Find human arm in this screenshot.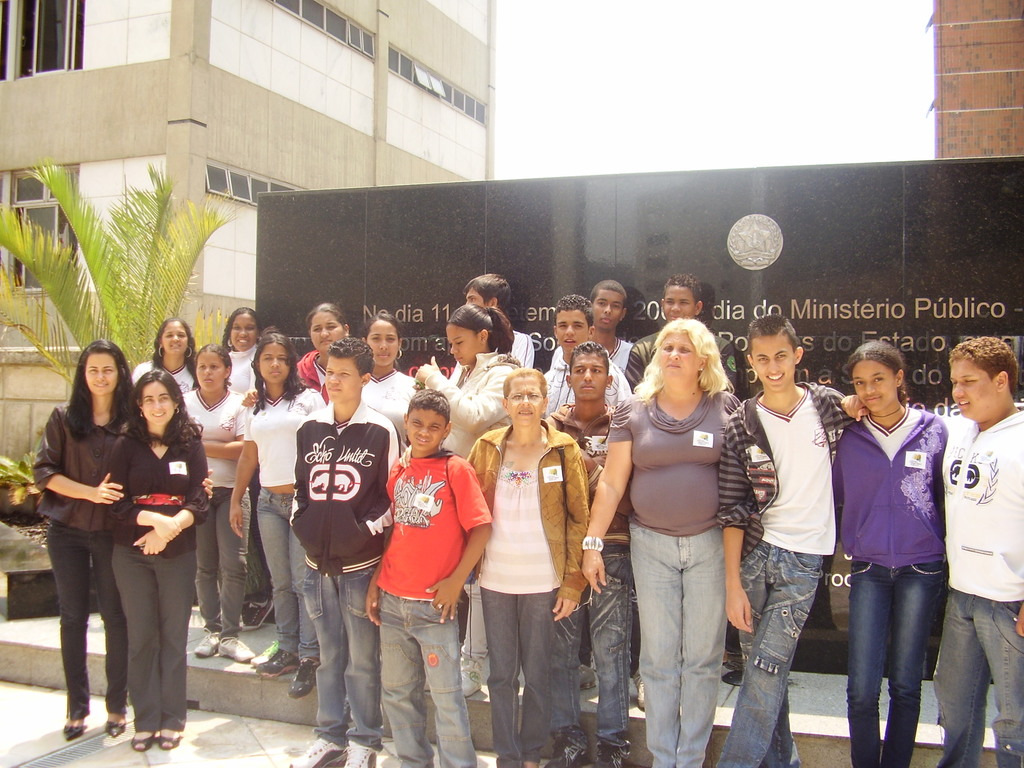
The bounding box for human arm is detection(287, 420, 314, 529).
